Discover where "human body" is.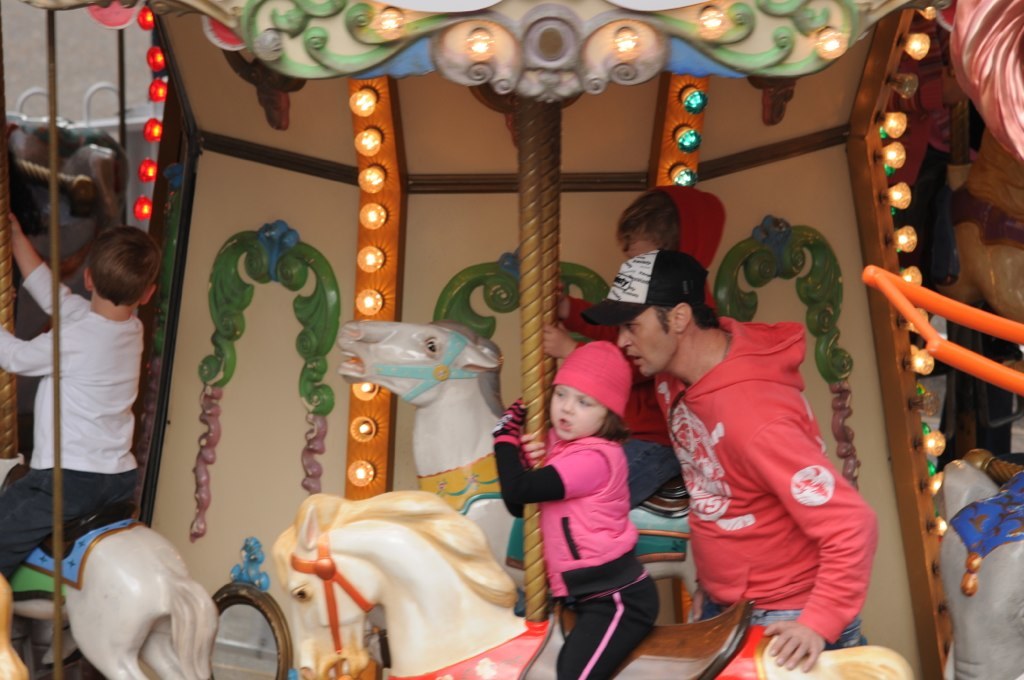
Discovered at Rect(508, 332, 650, 679).
